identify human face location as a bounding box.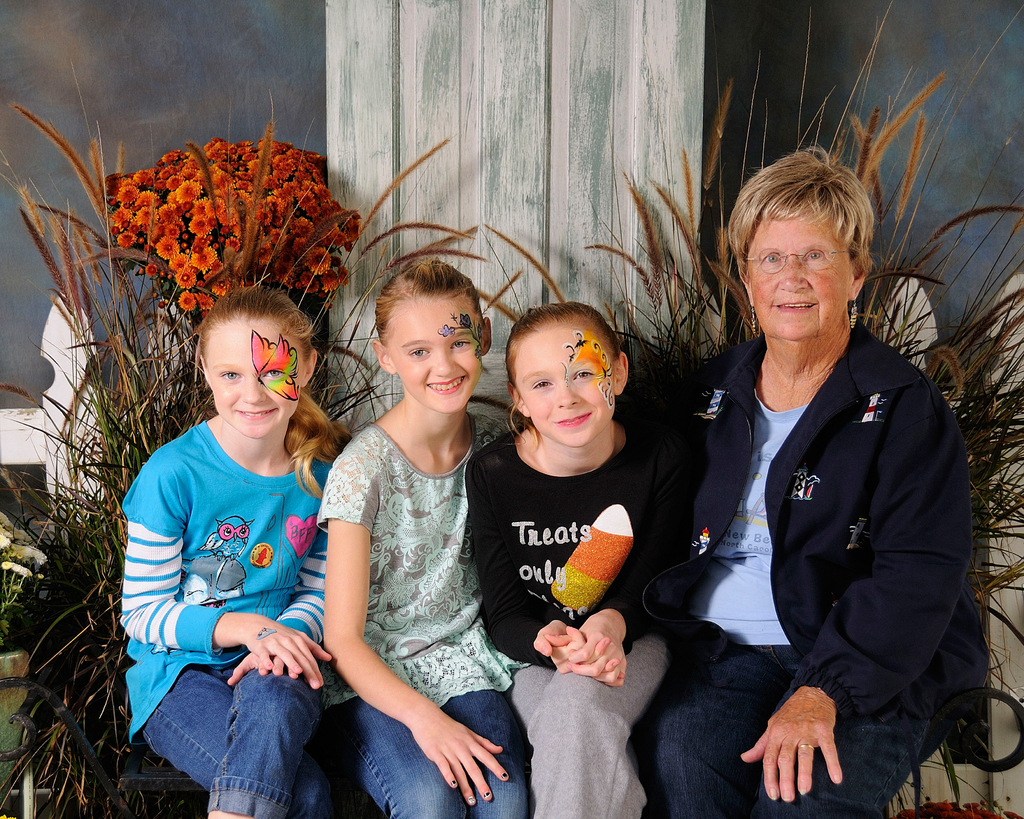
rect(383, 280, 479, 421).
